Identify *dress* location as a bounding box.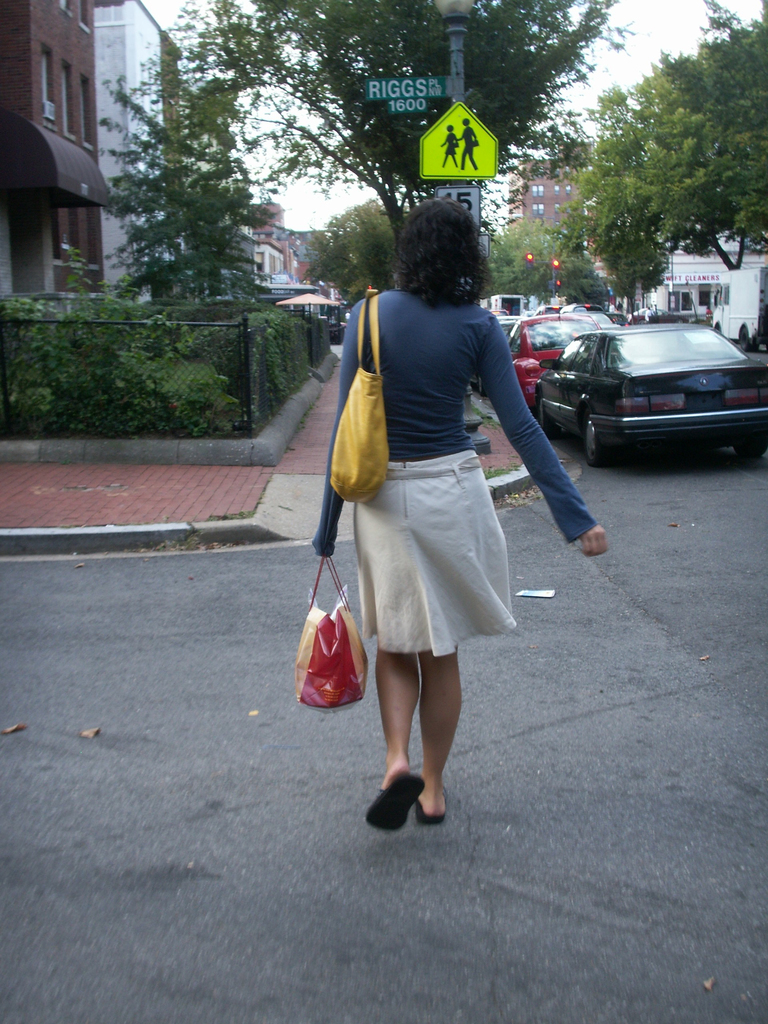
{"left": 314, "top": 291, "right": 600, "bottom": 546}.
